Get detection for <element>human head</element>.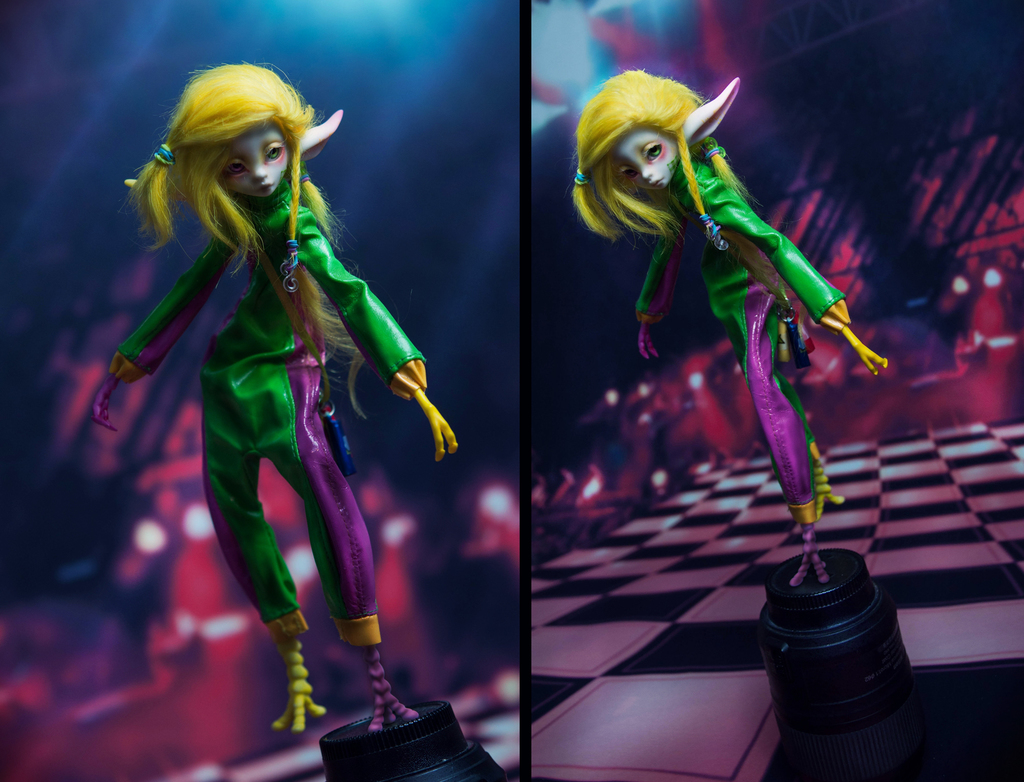
Detection: <bbox>574, 68, 690, 188</bbox>.
